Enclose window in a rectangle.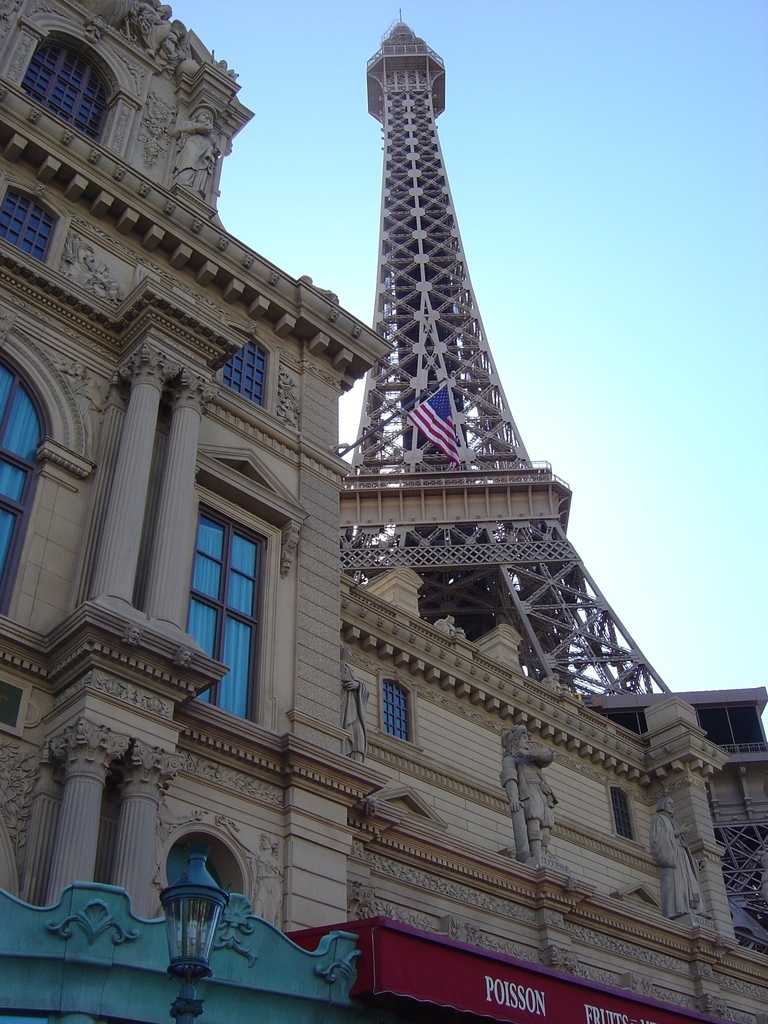
bbox=[610, 788, 639, 841].
